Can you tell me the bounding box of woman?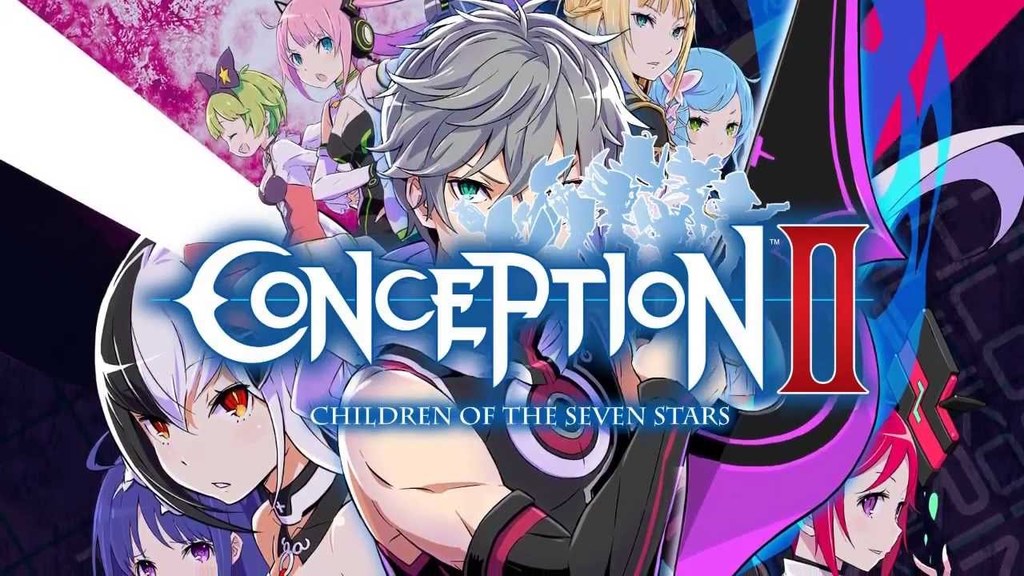
[762, 413, 954, 575].
